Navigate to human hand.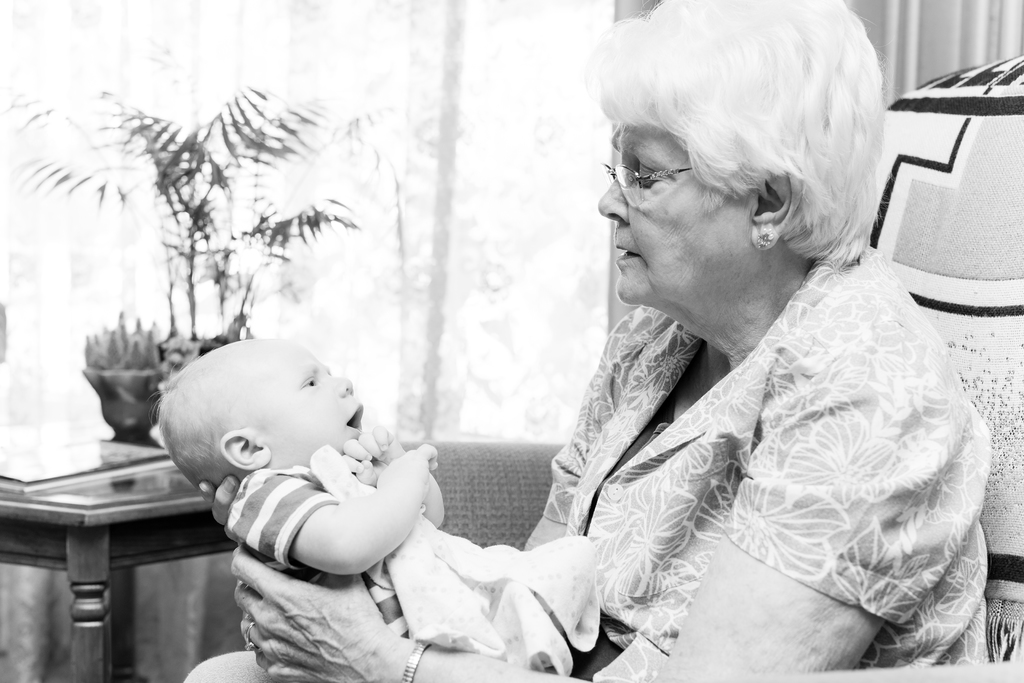
Navigation target: [left=202, top=547, right=399, bottom=671].
